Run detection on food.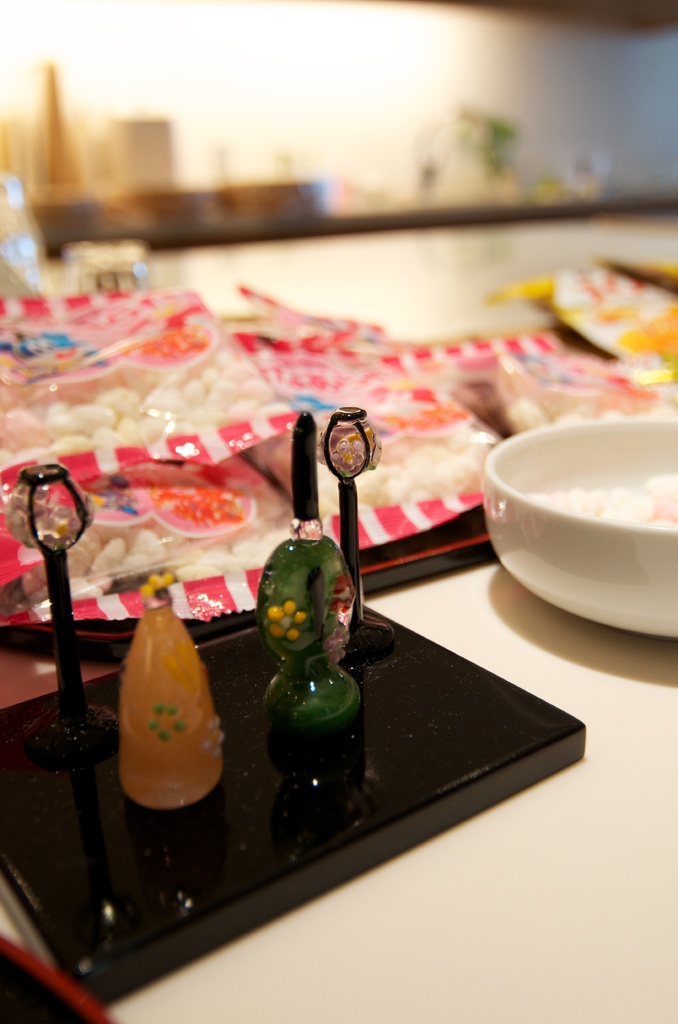
Result: 102 446 276 559.
